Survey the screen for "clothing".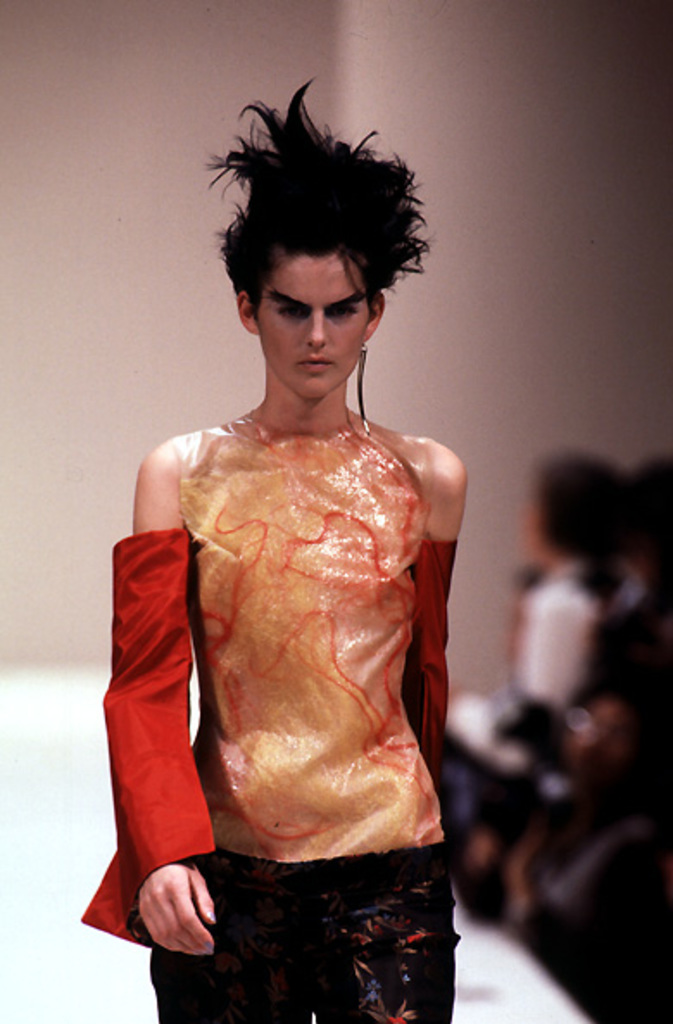
Survey found: {"left": 110, "top": 330, "right": 459, "bottom": 1012}.
